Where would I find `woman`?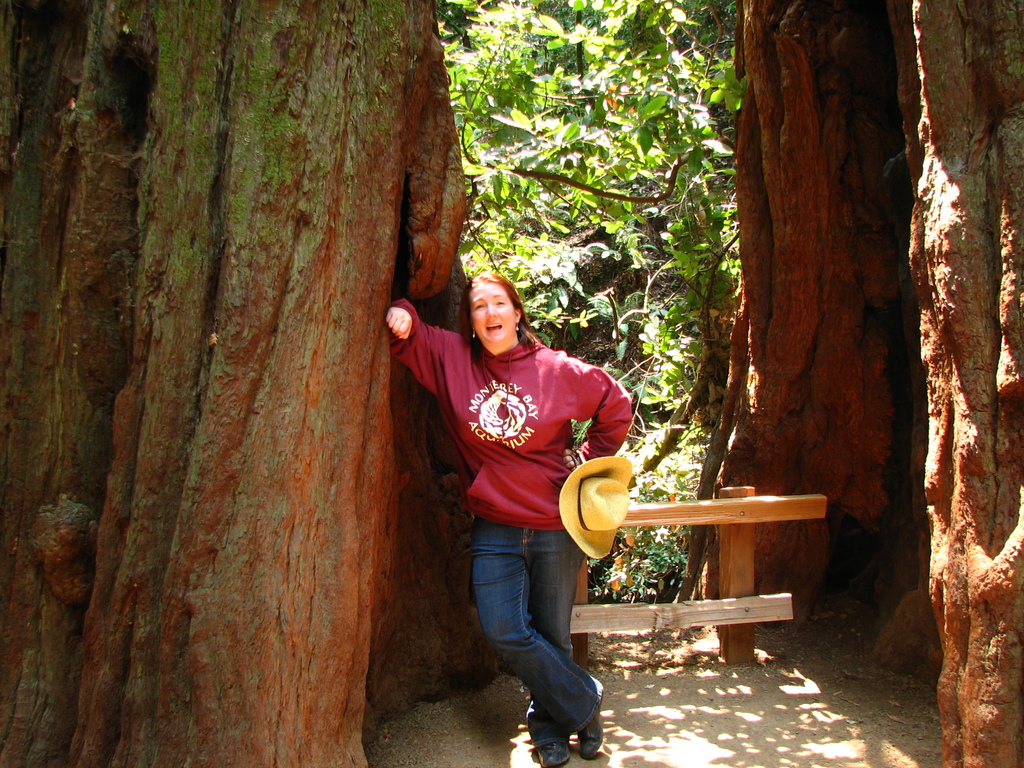
At rect(392, 252, 639, 746).
